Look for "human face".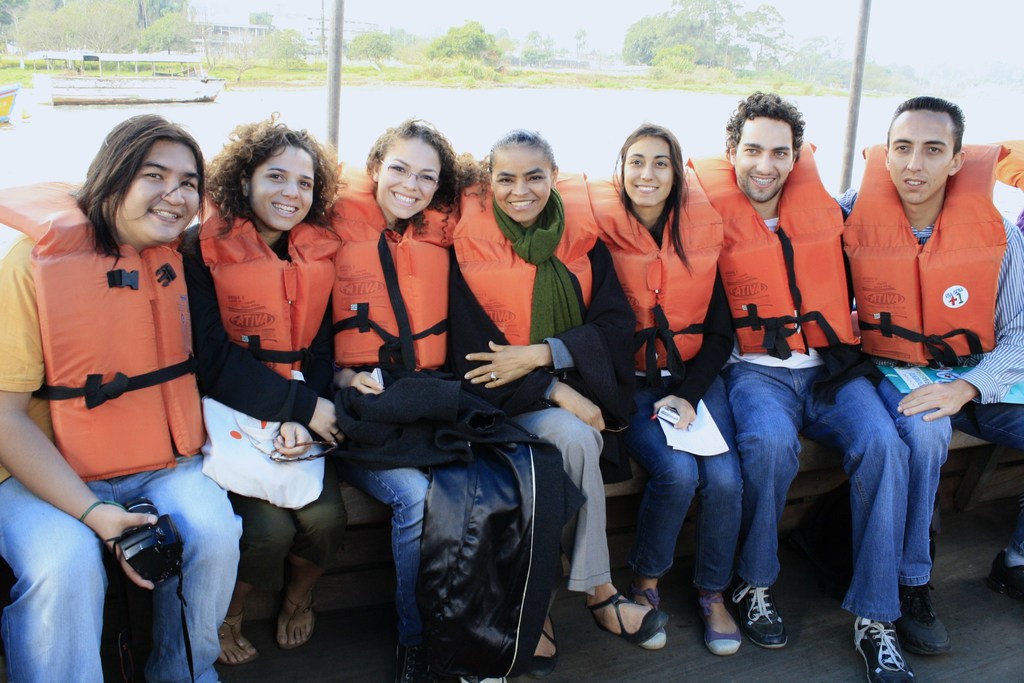
Found: {"x1": 623, "y1": 132, "x2": 672, "y2": 202}.
